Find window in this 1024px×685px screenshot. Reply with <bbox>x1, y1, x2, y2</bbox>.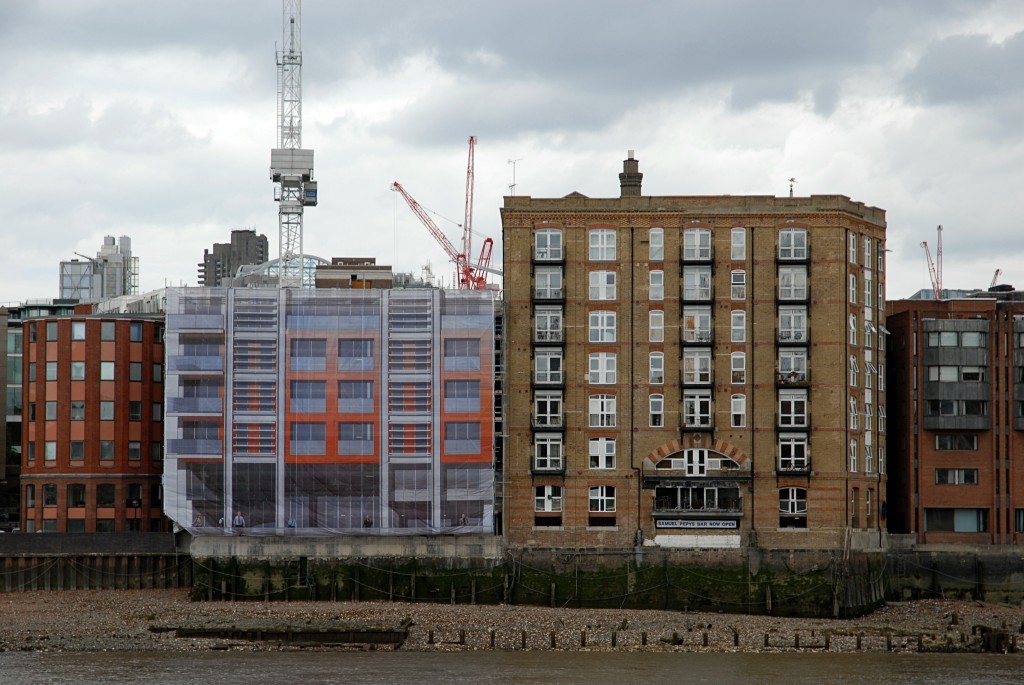
<bbox>68, 400, 84, 420</bbox>.
